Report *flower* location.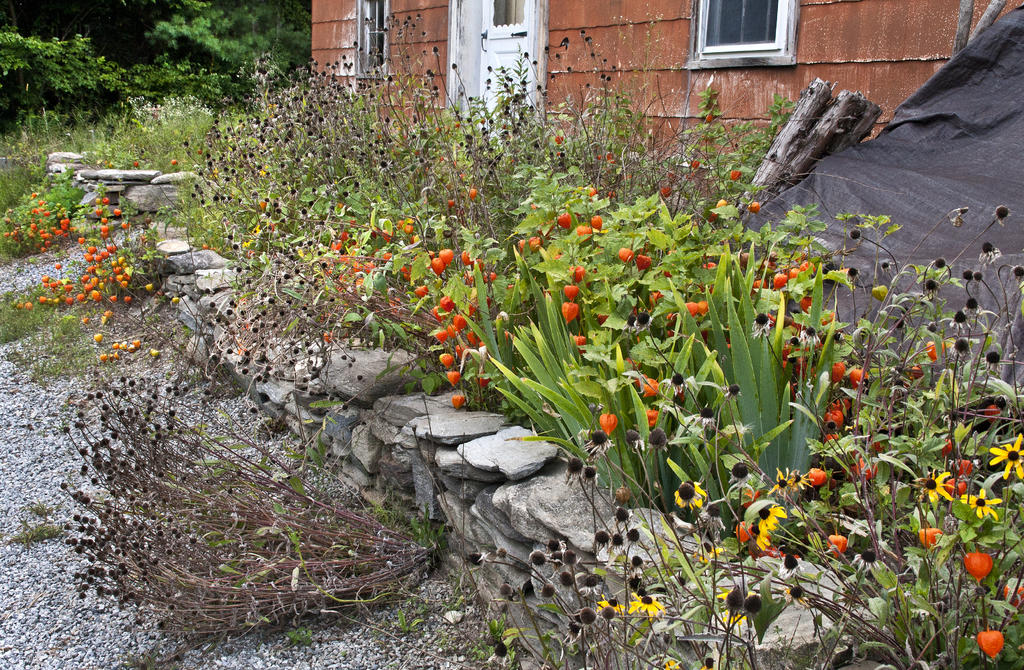
Report: pyautogui.locateOnScreen(134, 159, 140, 168).
